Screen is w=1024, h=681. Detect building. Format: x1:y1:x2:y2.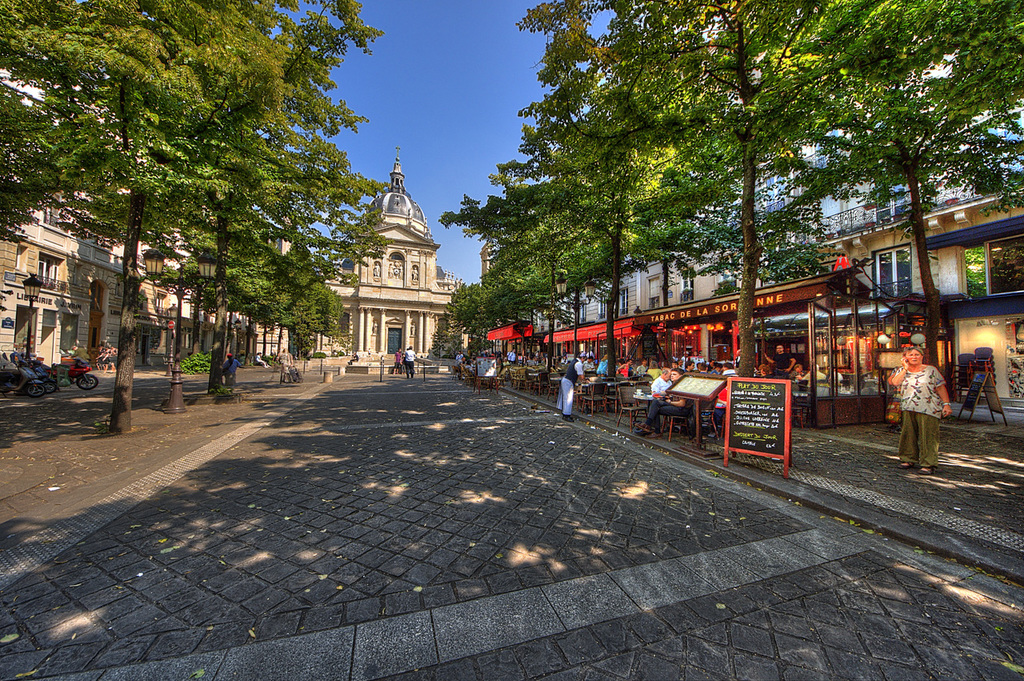
0:58:281:379.
